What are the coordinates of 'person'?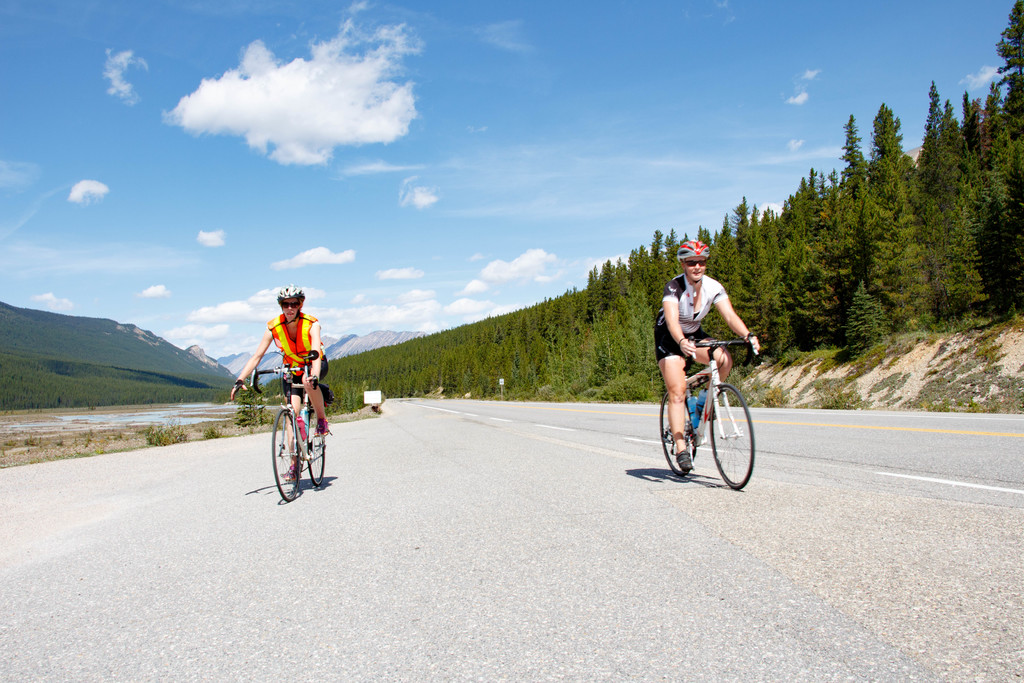
{"left": 654, "top": 238, "right": 760, "bottom": 472}.
